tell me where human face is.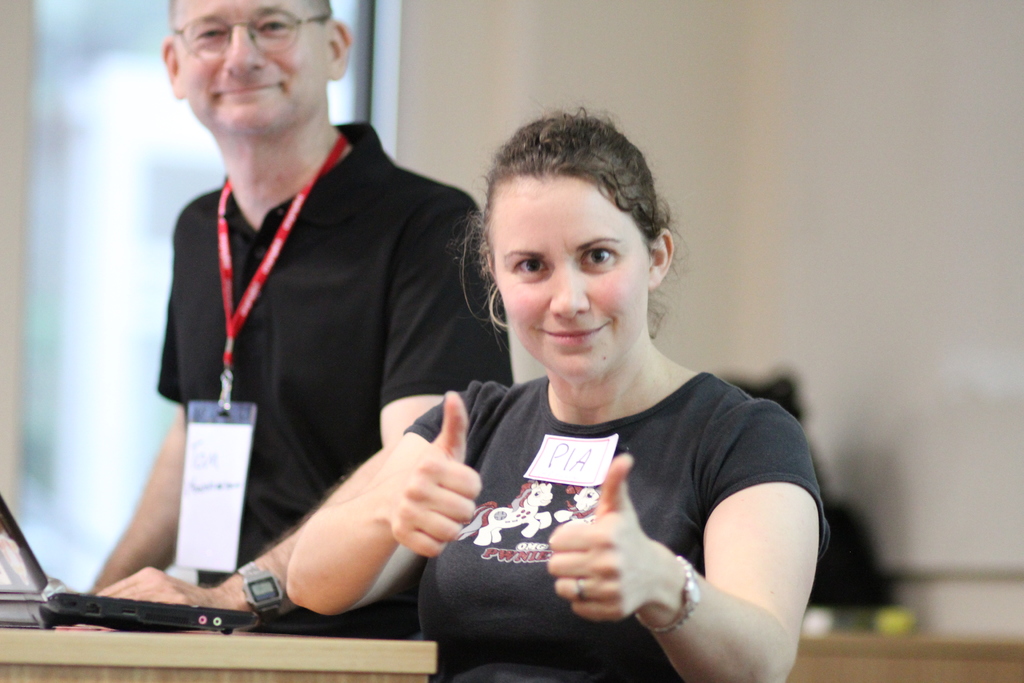
human face is at 171/0/331/134.
